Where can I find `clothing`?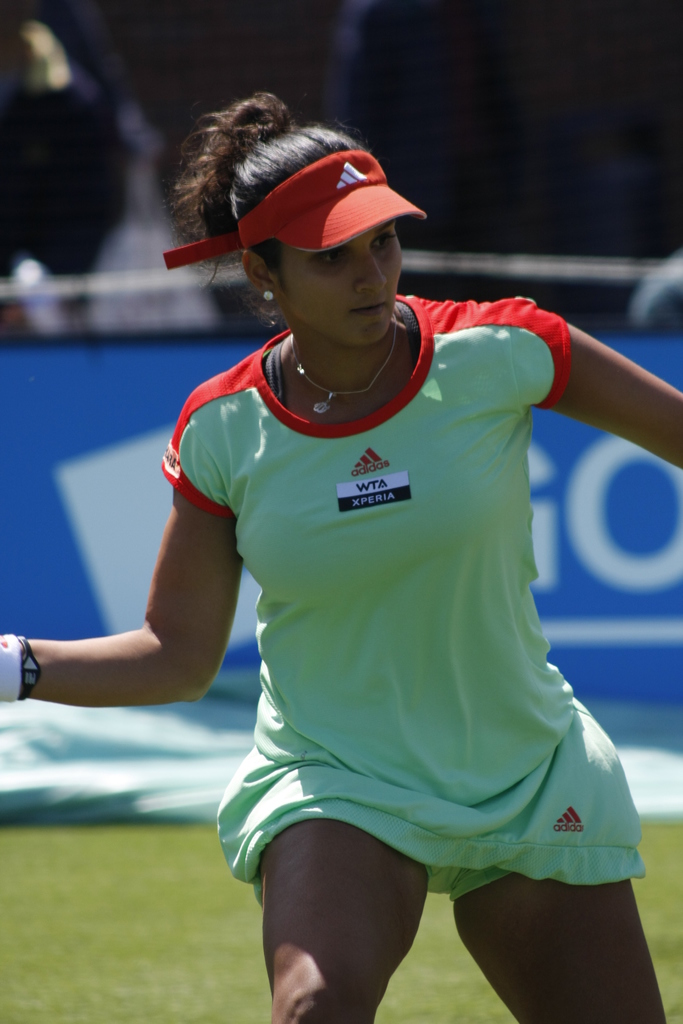
You can find it at box(185, 310, 636, 883).
